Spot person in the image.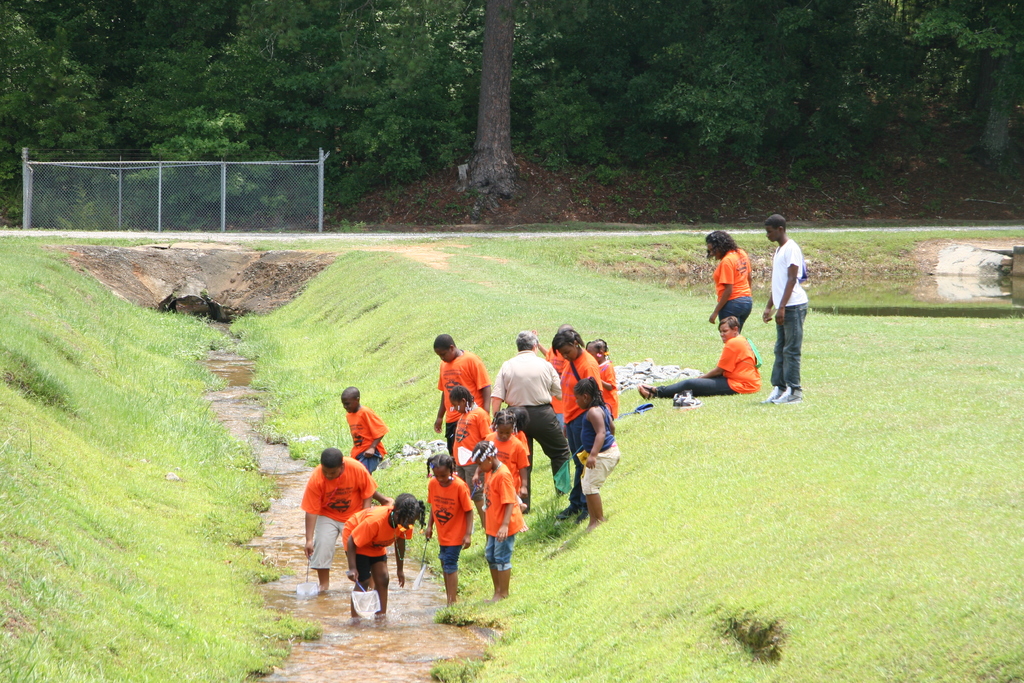
person found at pyautogui.locateOnScreen(706, 228, 755, 334).
